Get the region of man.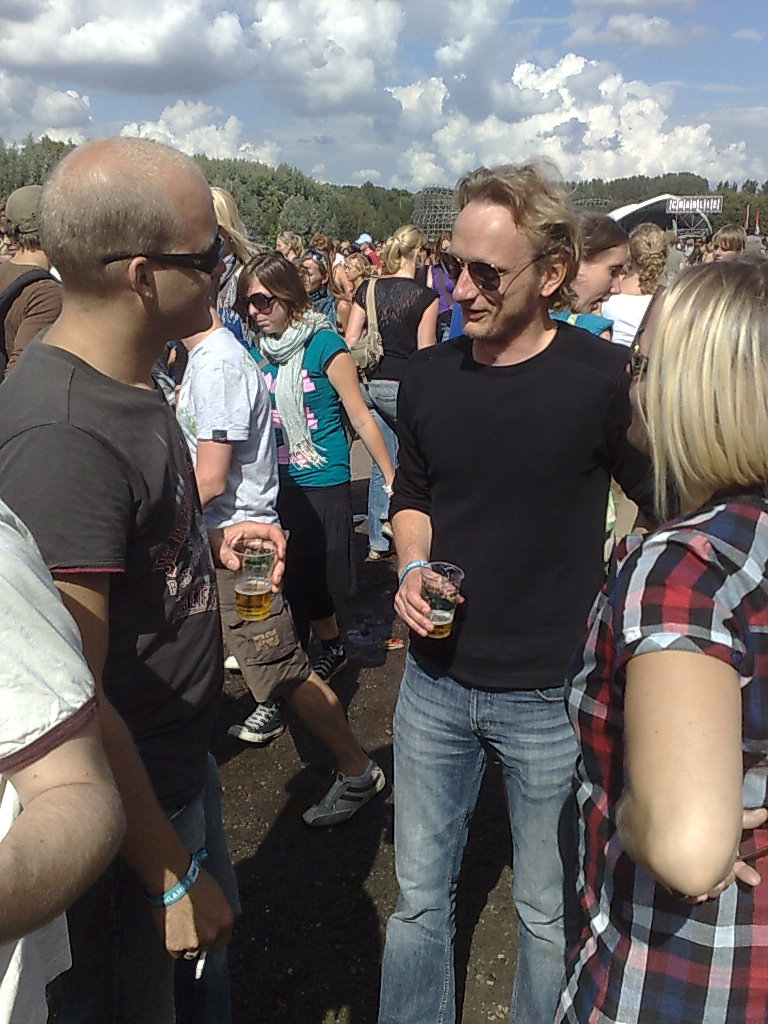
{"x1": 156, "y1": 298, "x2": 394, "y2": 830}.
